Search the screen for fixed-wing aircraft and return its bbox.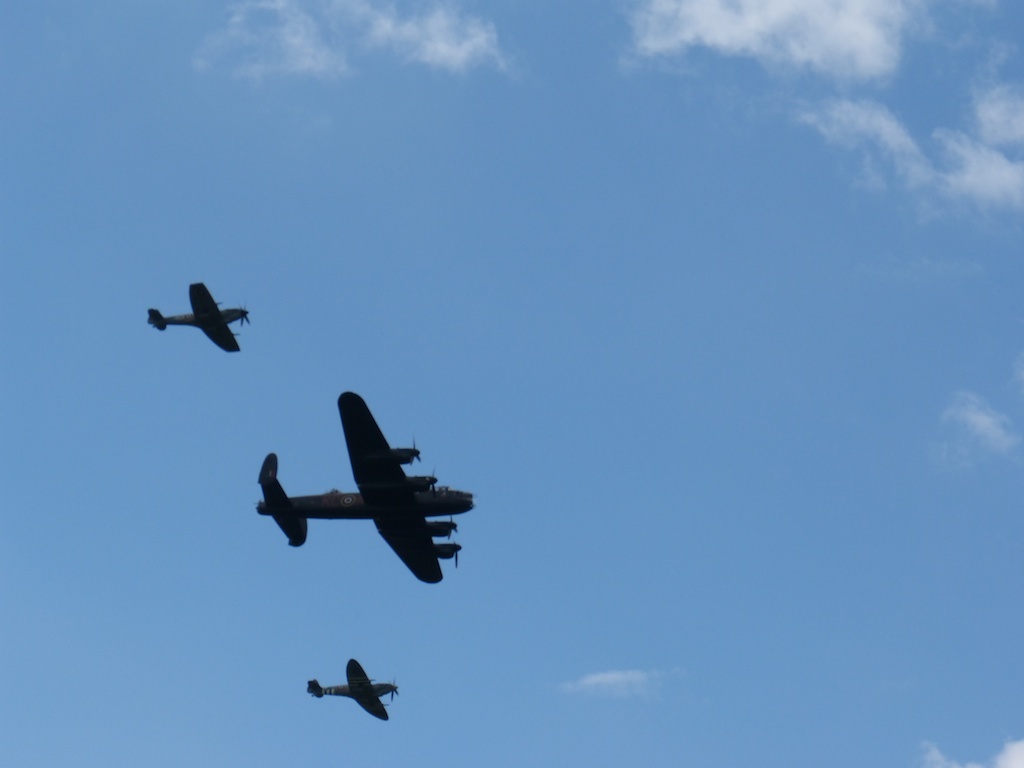
Found: locate(305, 660, 402, 725).
